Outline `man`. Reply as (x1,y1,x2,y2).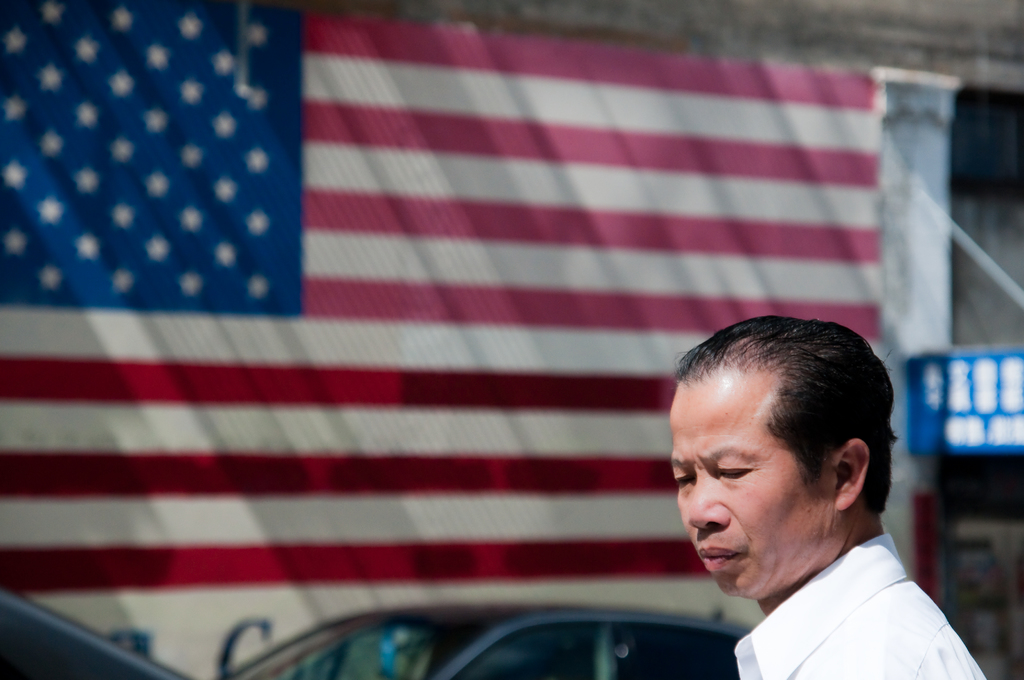
(629,330,990,677).
